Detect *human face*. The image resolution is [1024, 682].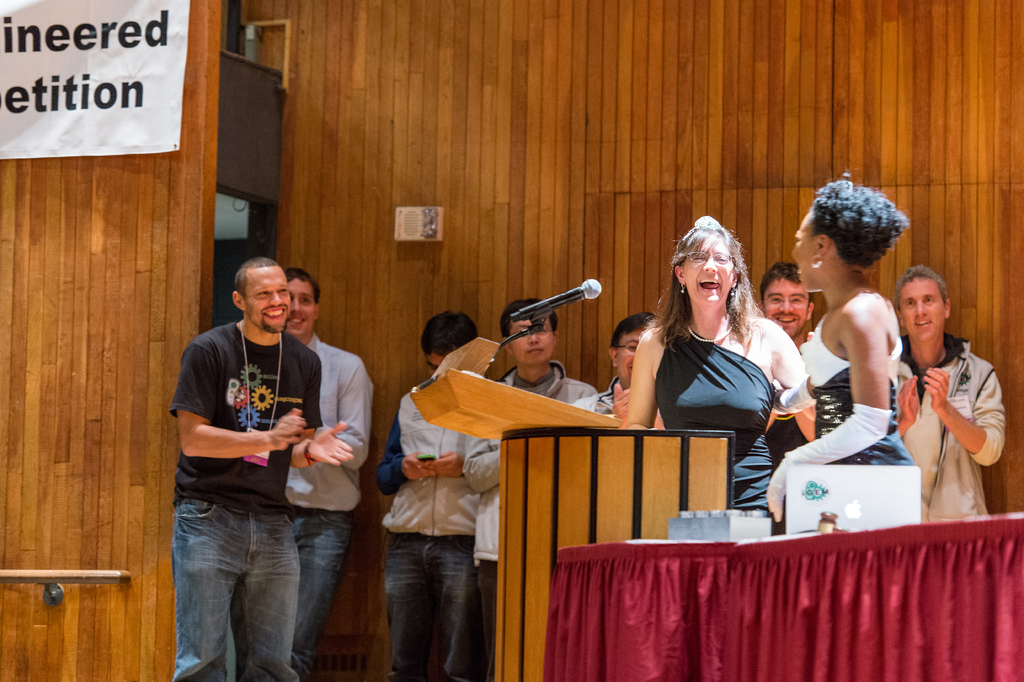
511 319 553 362.
